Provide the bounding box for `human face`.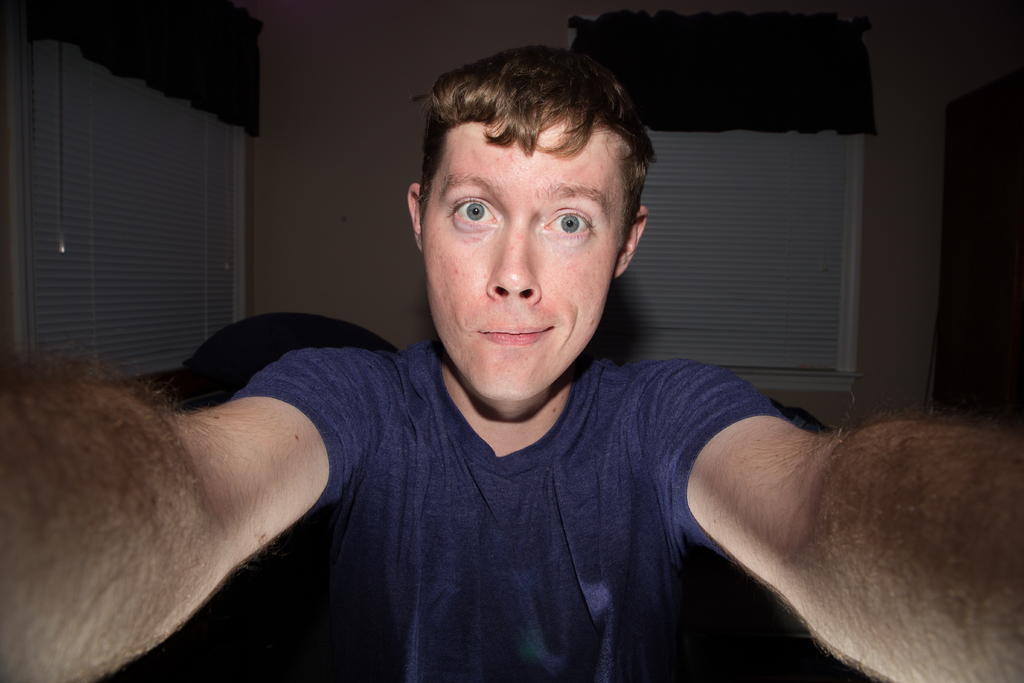
[left=419, top=126, right=625, bottom=402].
